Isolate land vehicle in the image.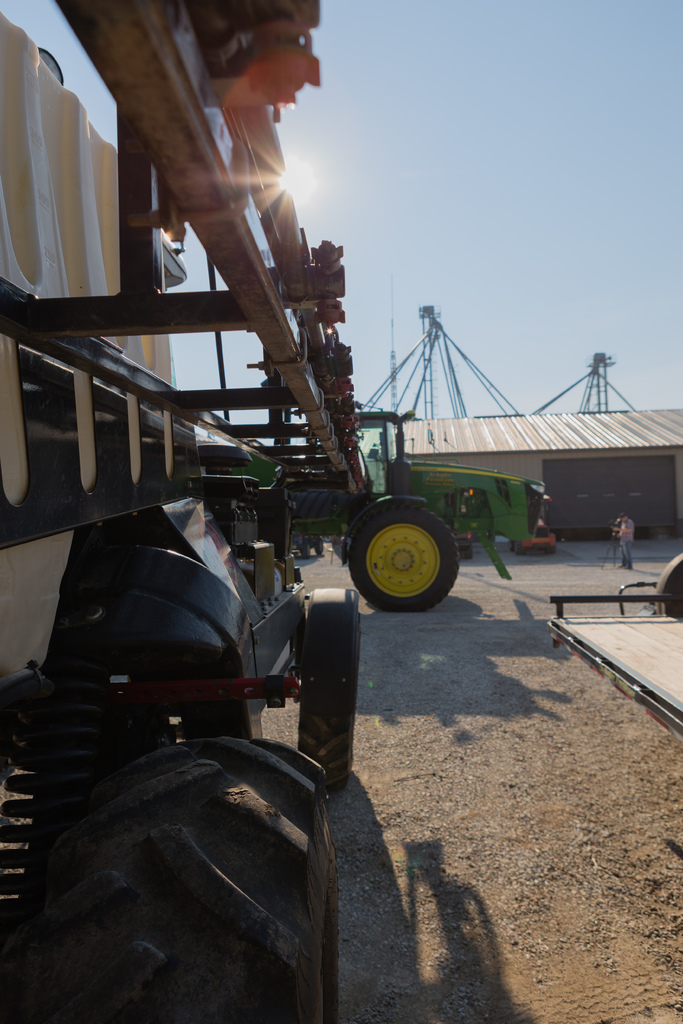
Isolated region: [x1=279, y1=409, x2=557, y2=612].
